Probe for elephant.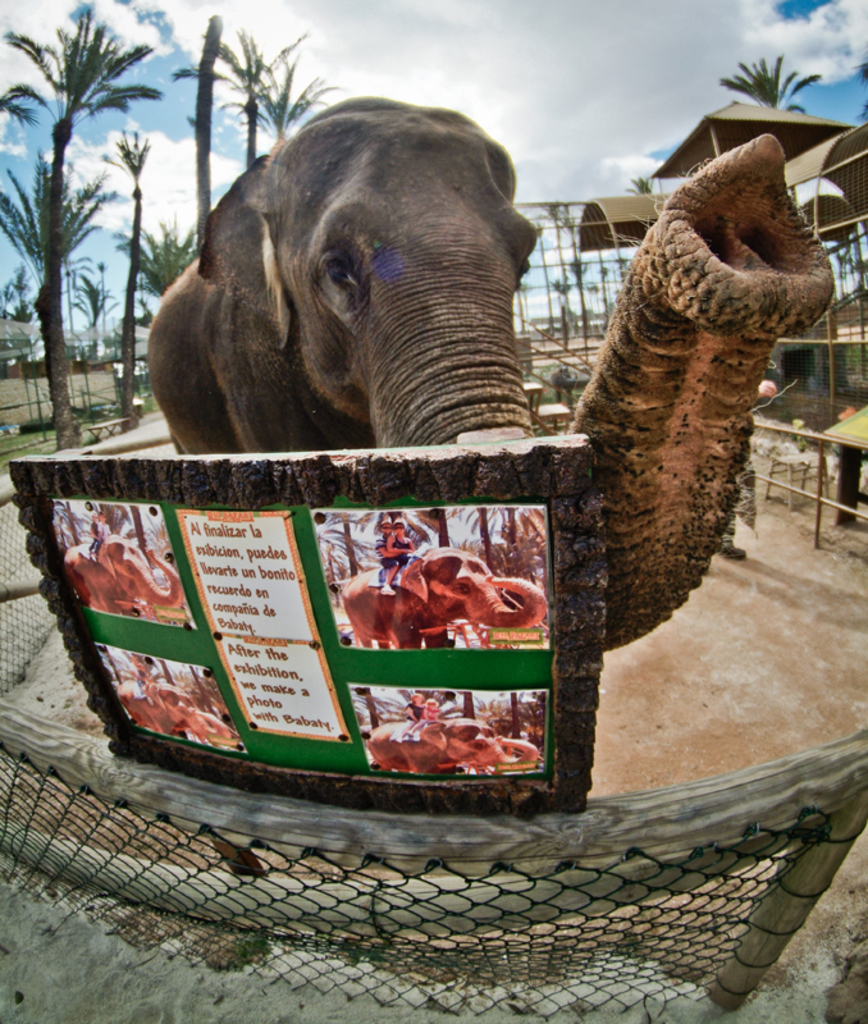
Probe result: 358:724:538:769.
